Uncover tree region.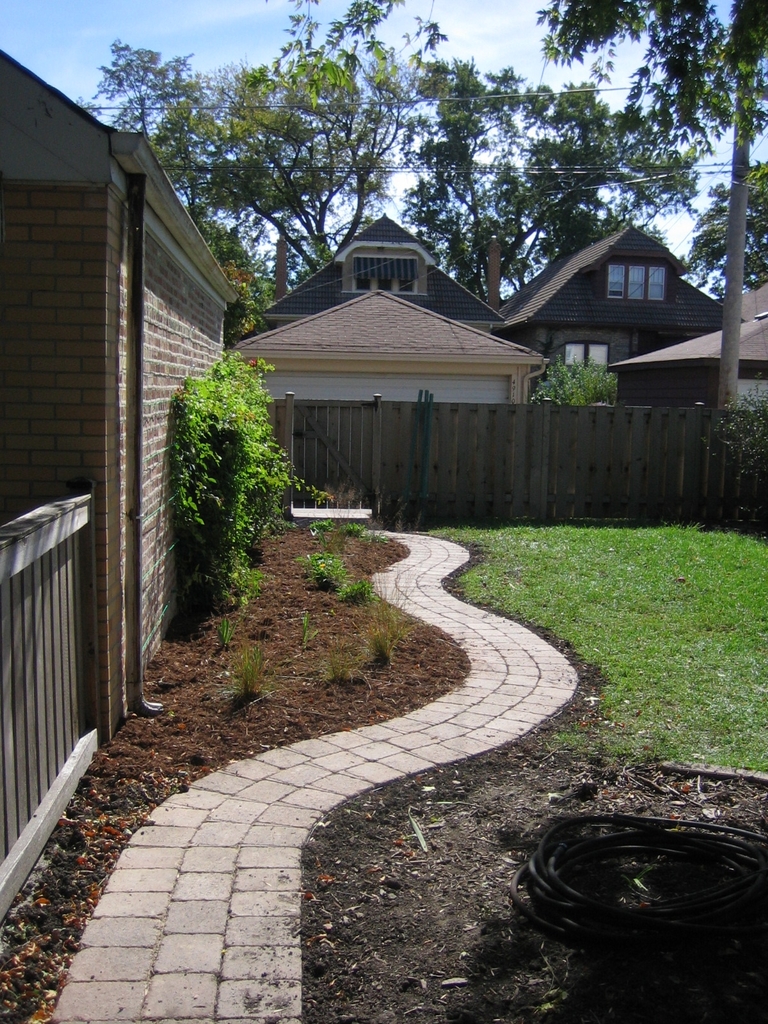
Uncovered: 392,48,692,321.
